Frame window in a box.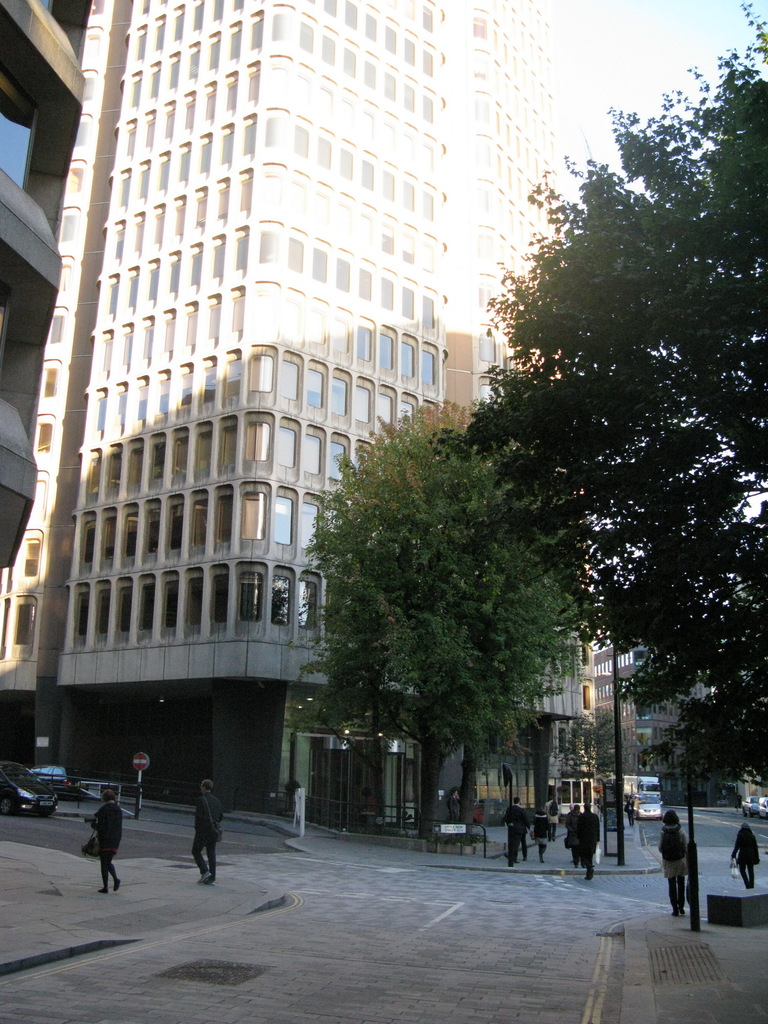
left=209, top=242, right=221, bottom=286.
